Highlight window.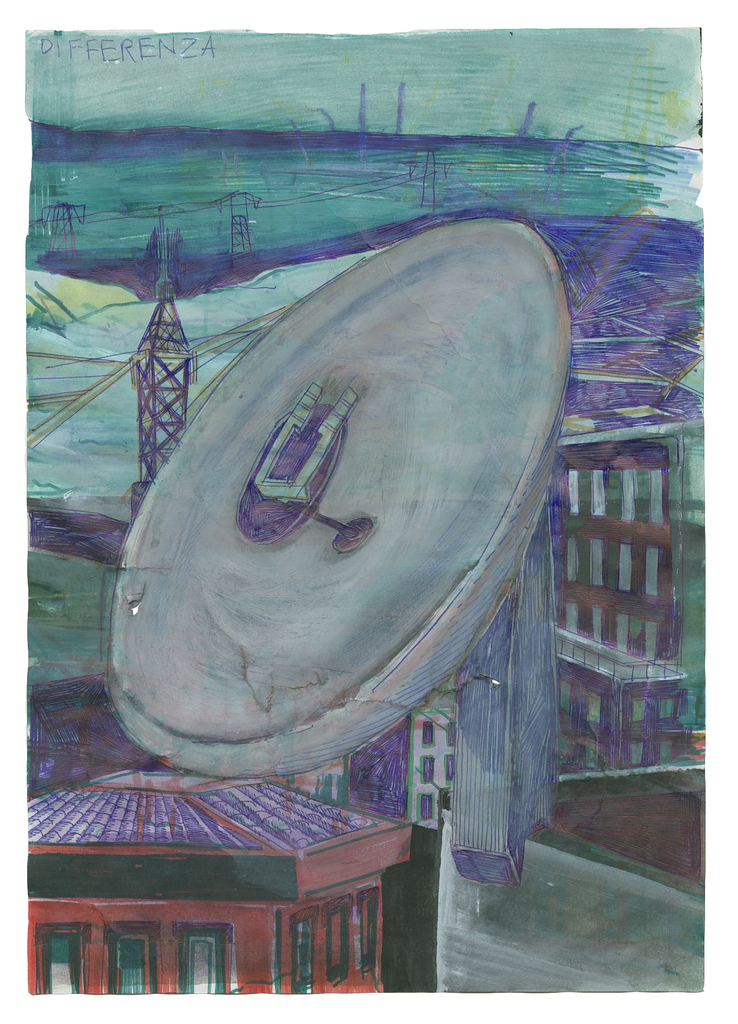
Highlighted region: region(643, 547, 657, 598).
